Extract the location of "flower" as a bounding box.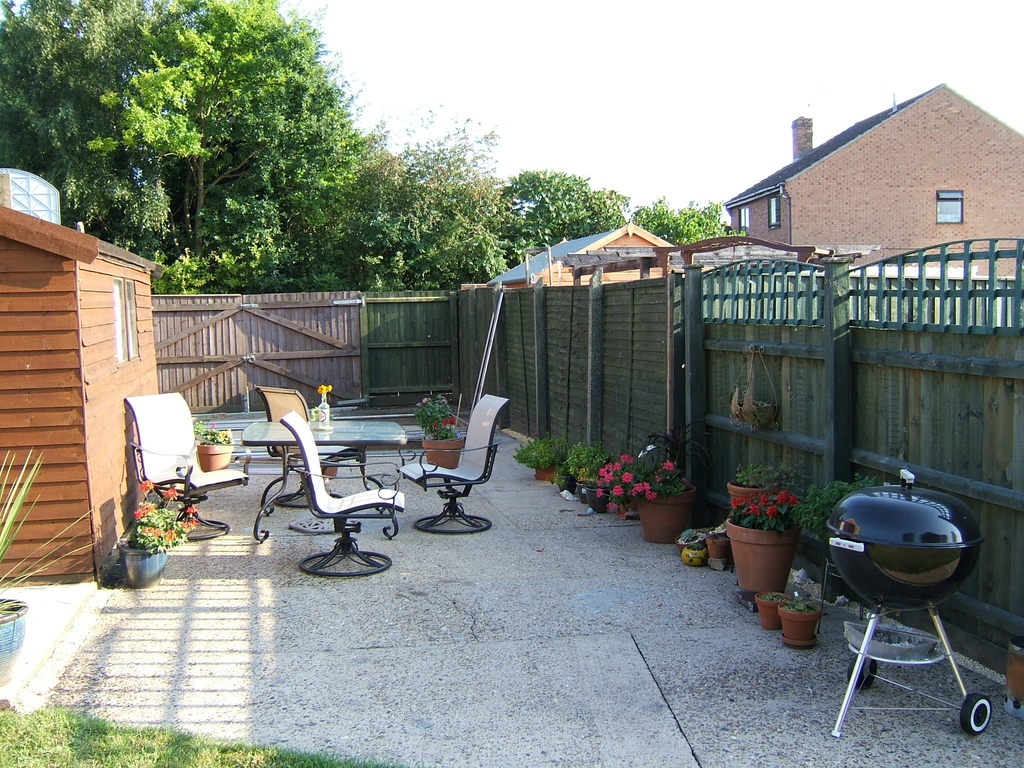
630:481:641:495.
